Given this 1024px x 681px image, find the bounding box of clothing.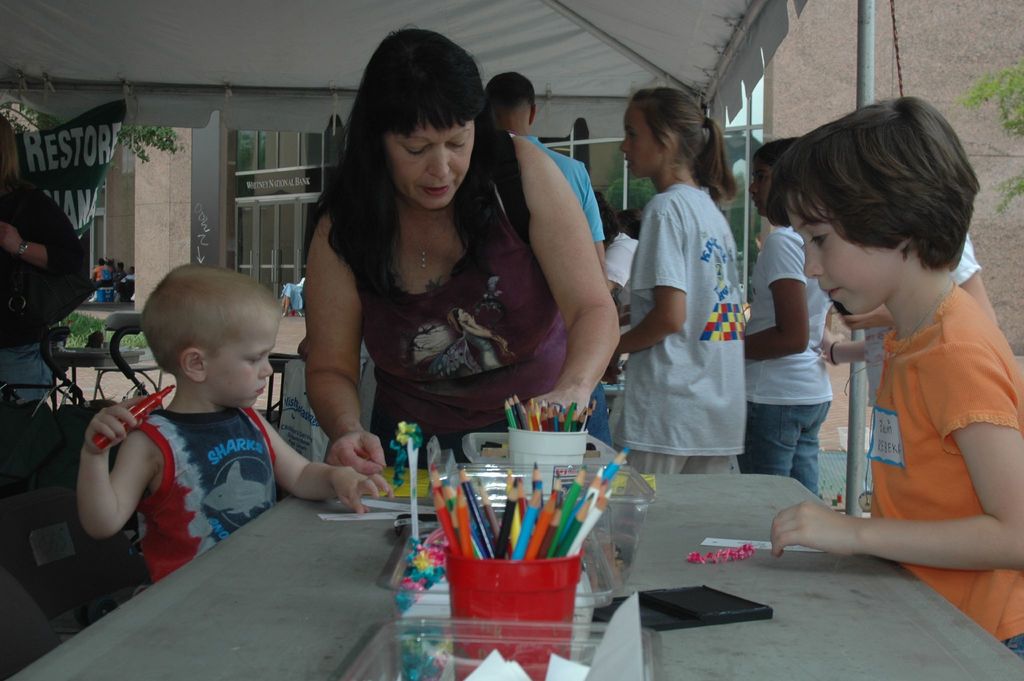
(605,229,643,285).
